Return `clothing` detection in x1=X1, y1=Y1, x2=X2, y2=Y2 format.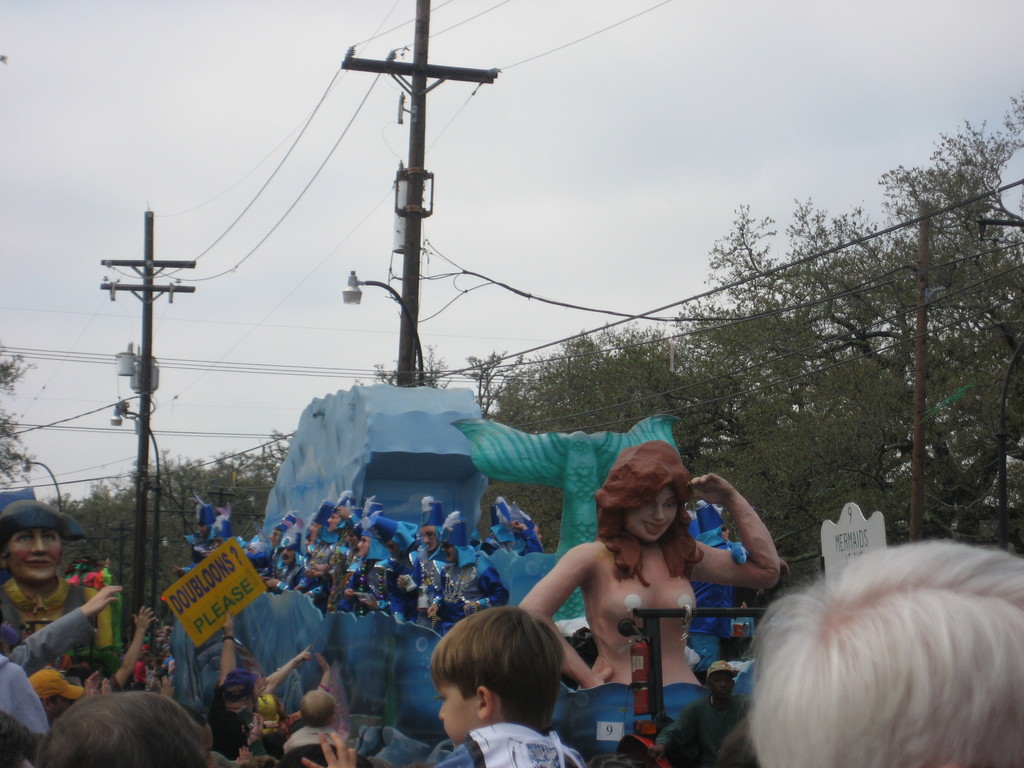
x1=428, y1=719, x2=592, y2=767.
